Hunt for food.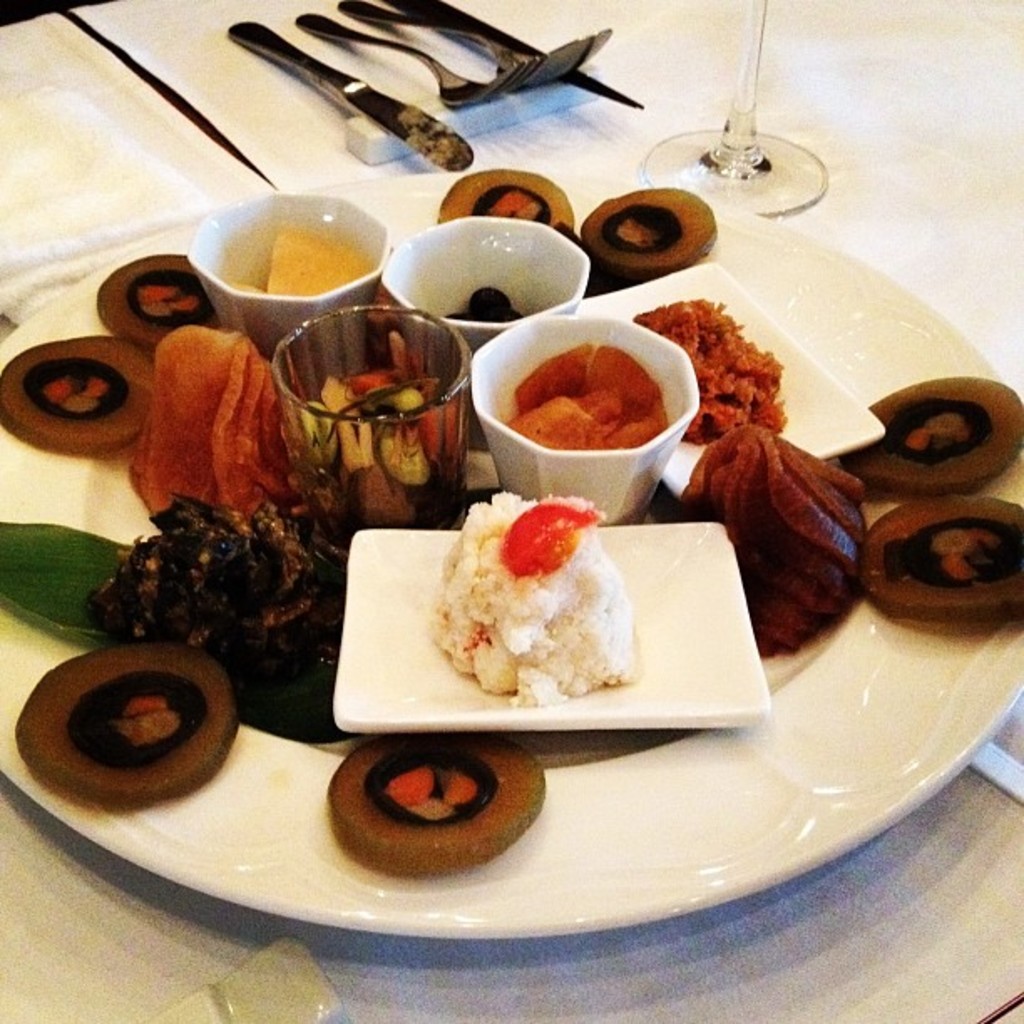
Hunted down at 321/723/549/875.
